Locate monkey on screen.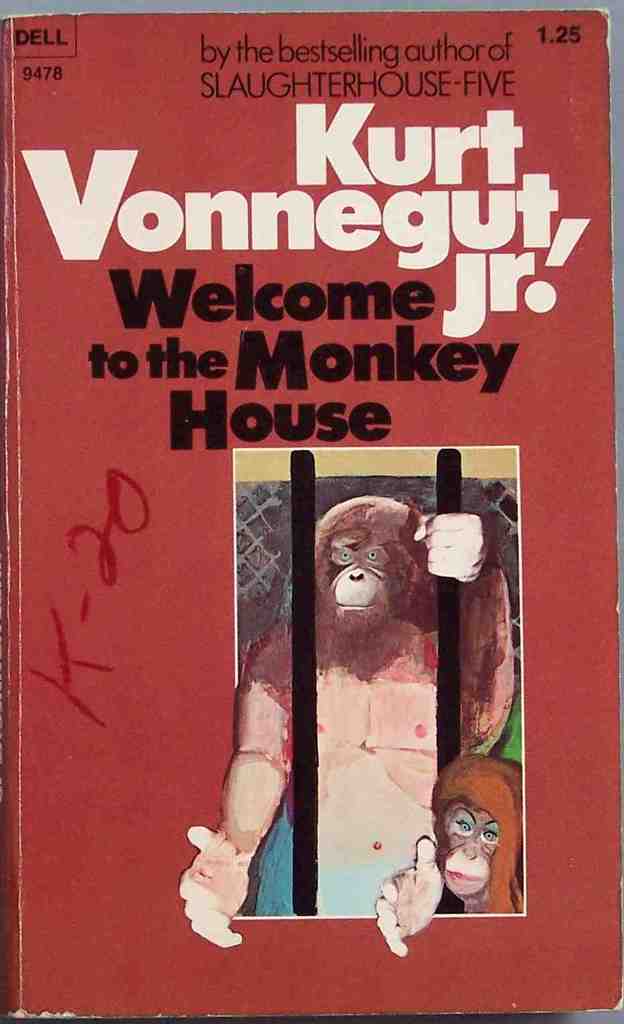
On screen at locate(175, 491, 532, 950).
